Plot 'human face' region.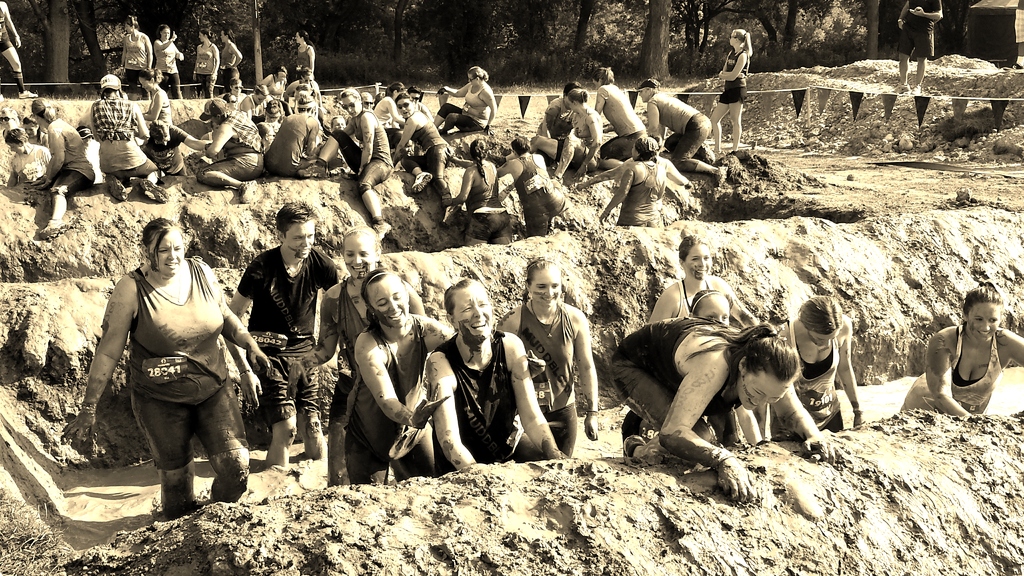
Plotted at {"x1": 689, "y1": 282, "x2": 744, "y2": 328}.
